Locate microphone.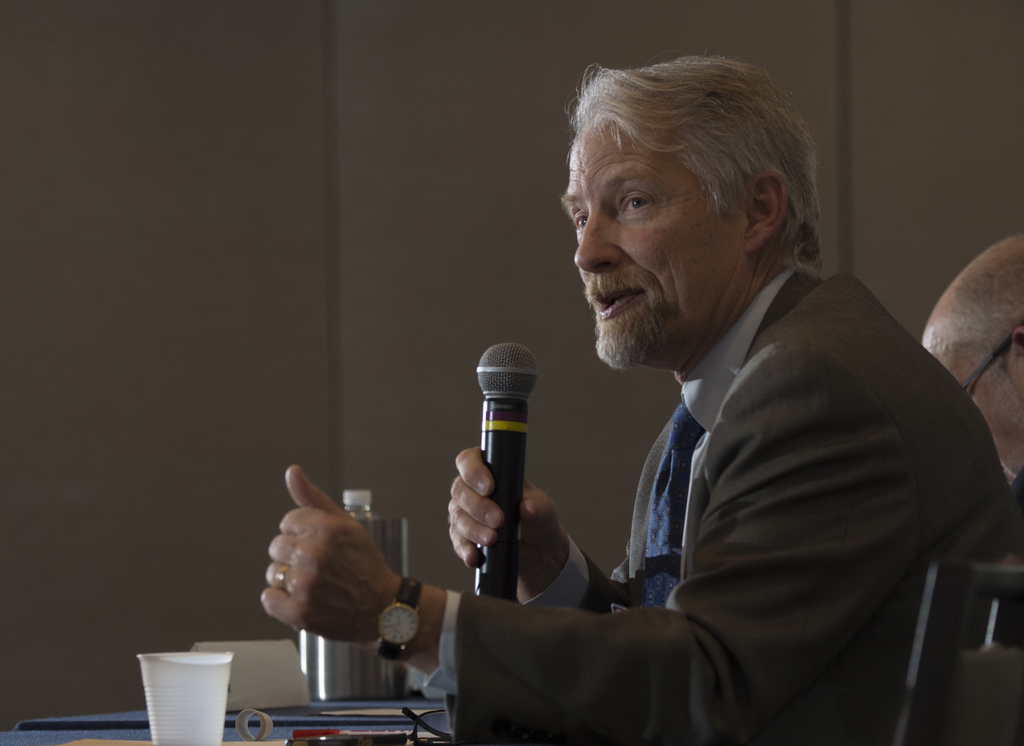
Bounding box: locate(477, 343, 541, 601).
